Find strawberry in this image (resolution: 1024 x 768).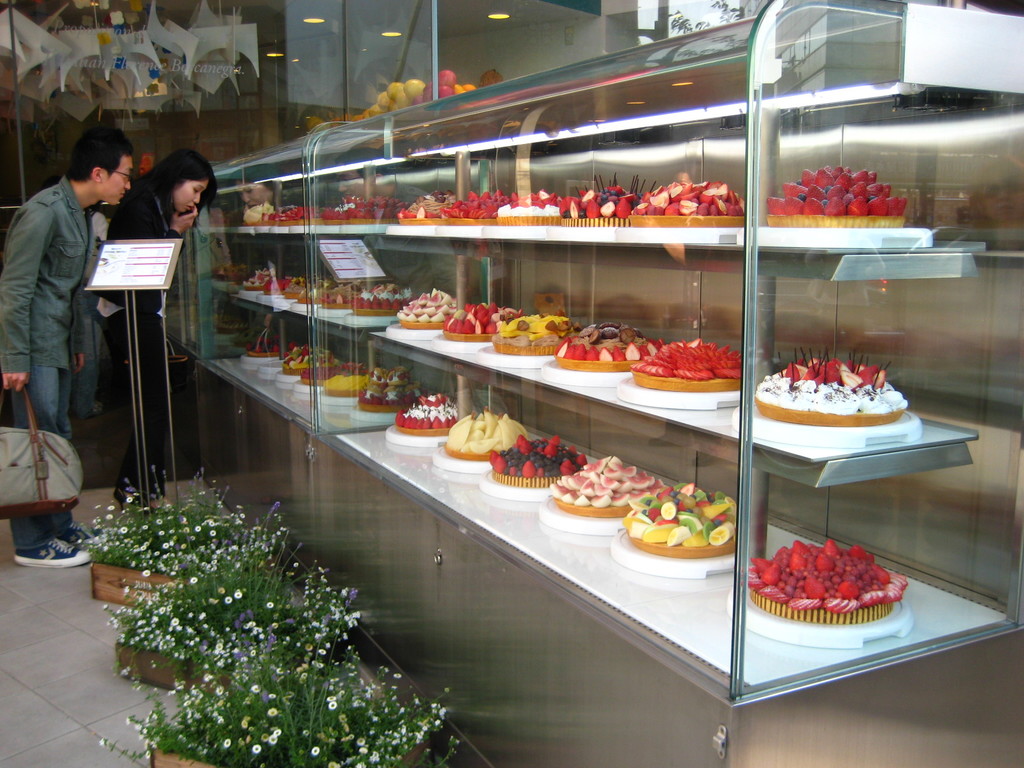
BBox(868, 170, 877, 186).
